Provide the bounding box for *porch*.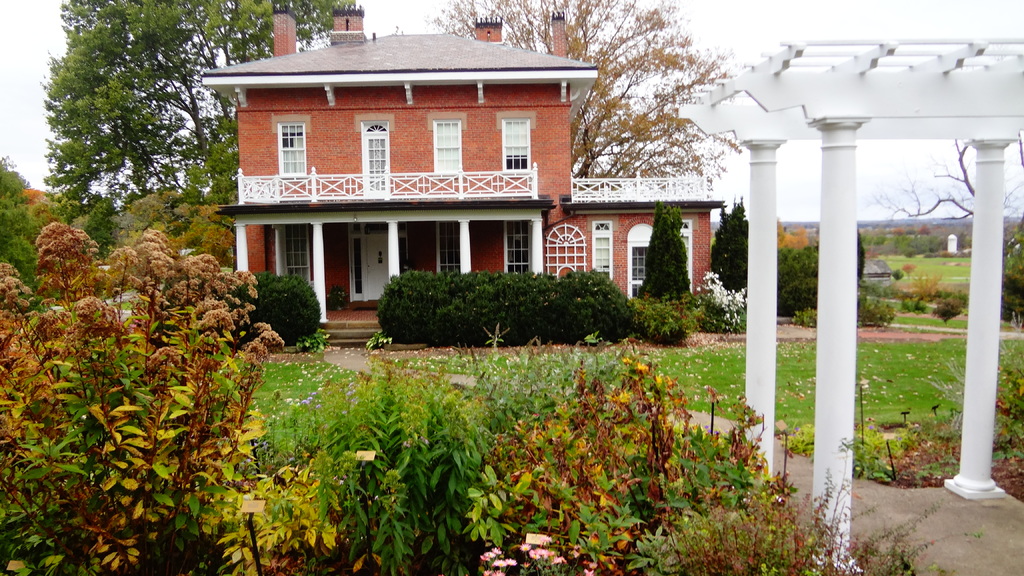
bbox=[324, 305, 382, 348].
